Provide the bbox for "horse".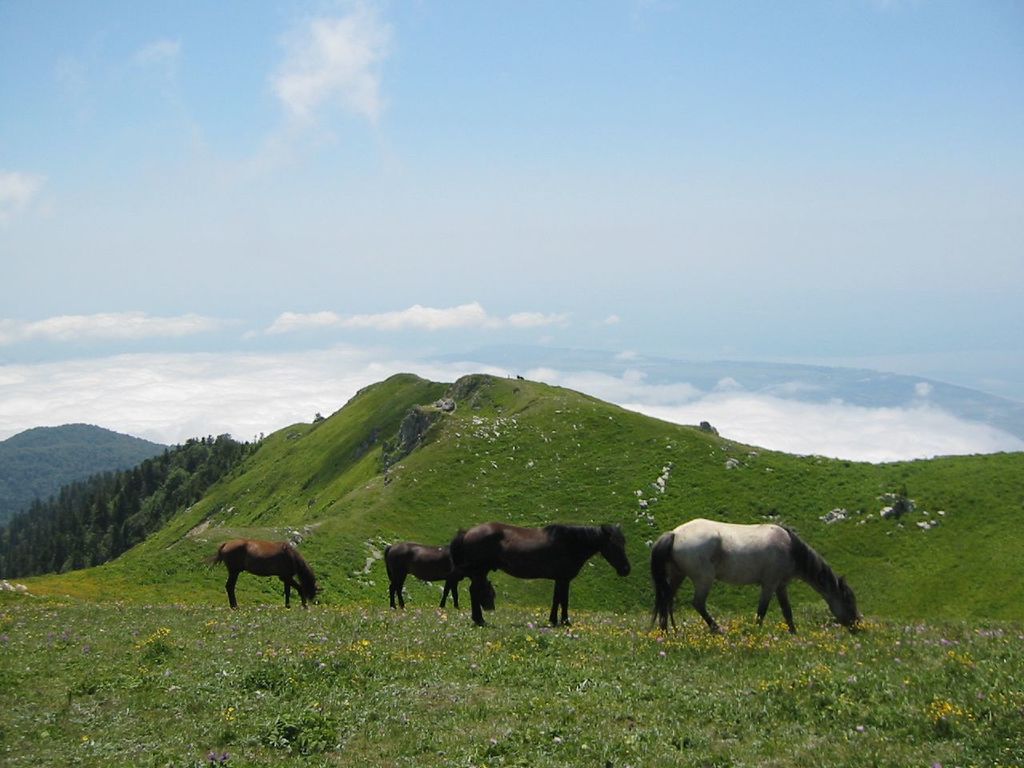
(446,522,635,632).
